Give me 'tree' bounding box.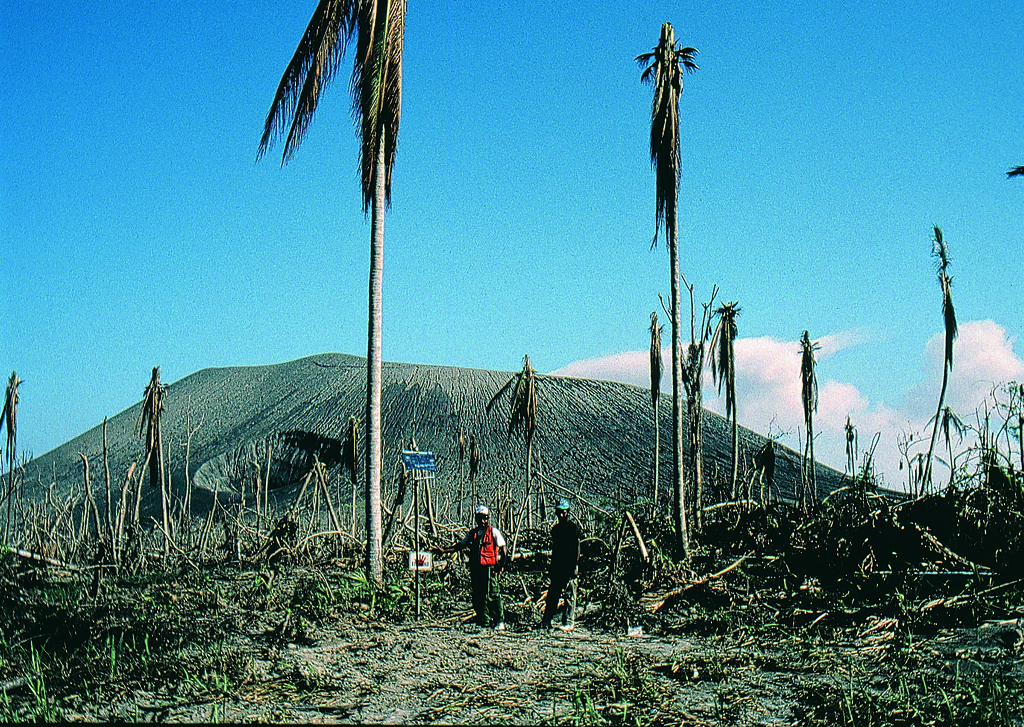
794 332 822 510.
